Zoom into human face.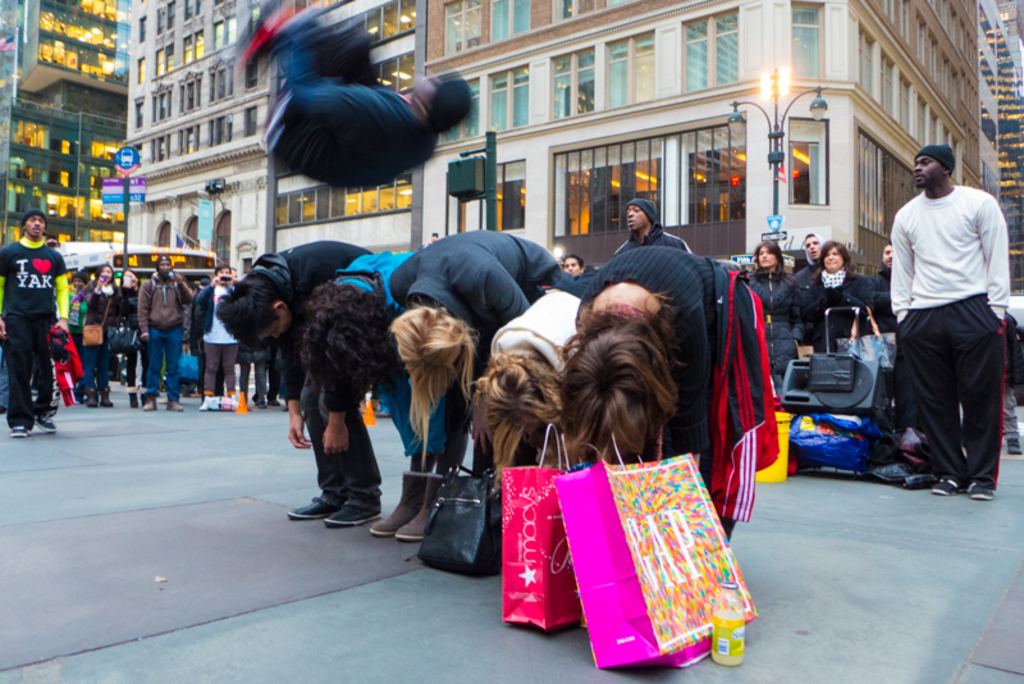
Zoom target: detection(803, 231, 817, 263).
